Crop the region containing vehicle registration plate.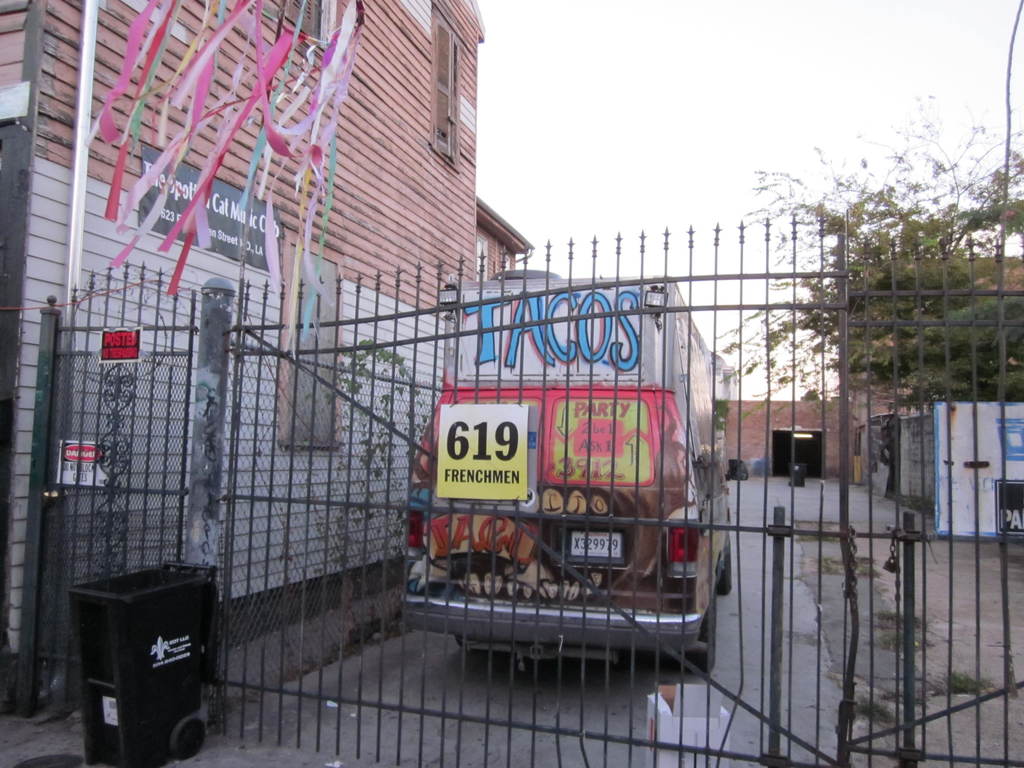
Crop region: bbox=[564, 527, 622, 562].
